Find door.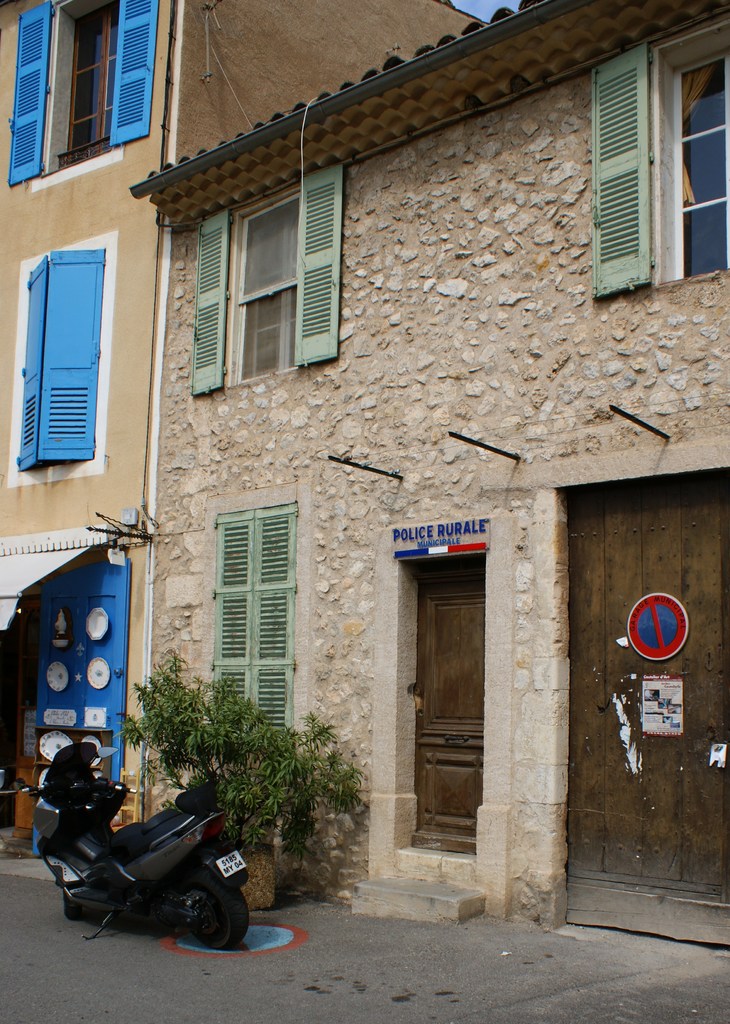
561,477,729,944.
